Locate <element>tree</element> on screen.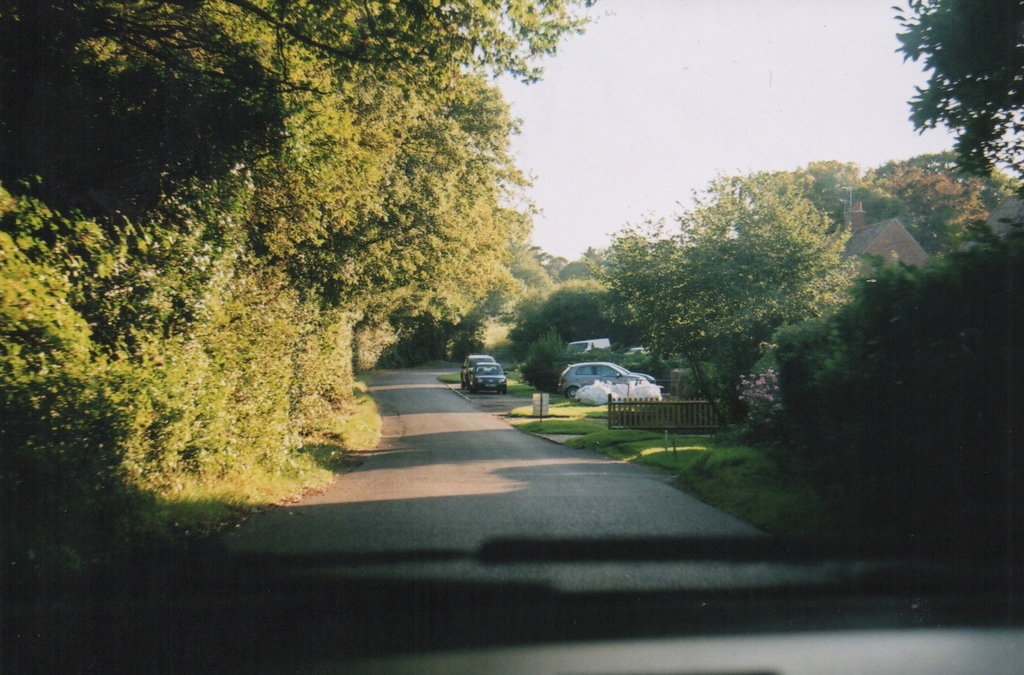
On screen at (left=846, top=175, right=908, bottom=219).
